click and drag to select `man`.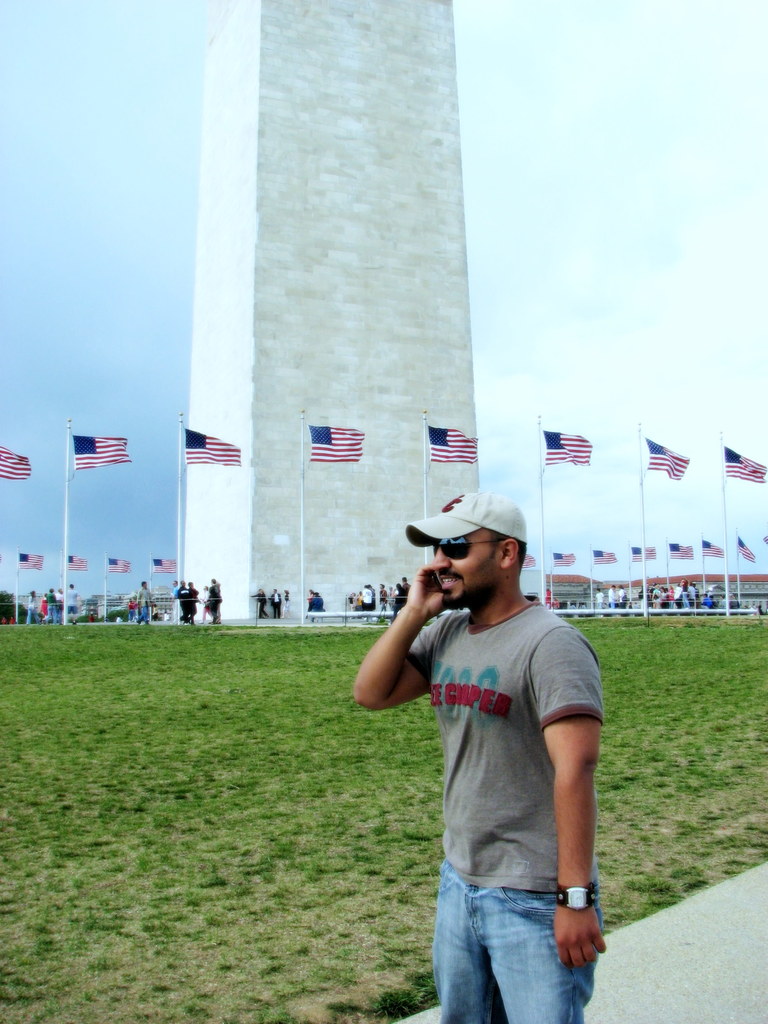
Selection: left=616, top=582, right=628, bottom=601.
